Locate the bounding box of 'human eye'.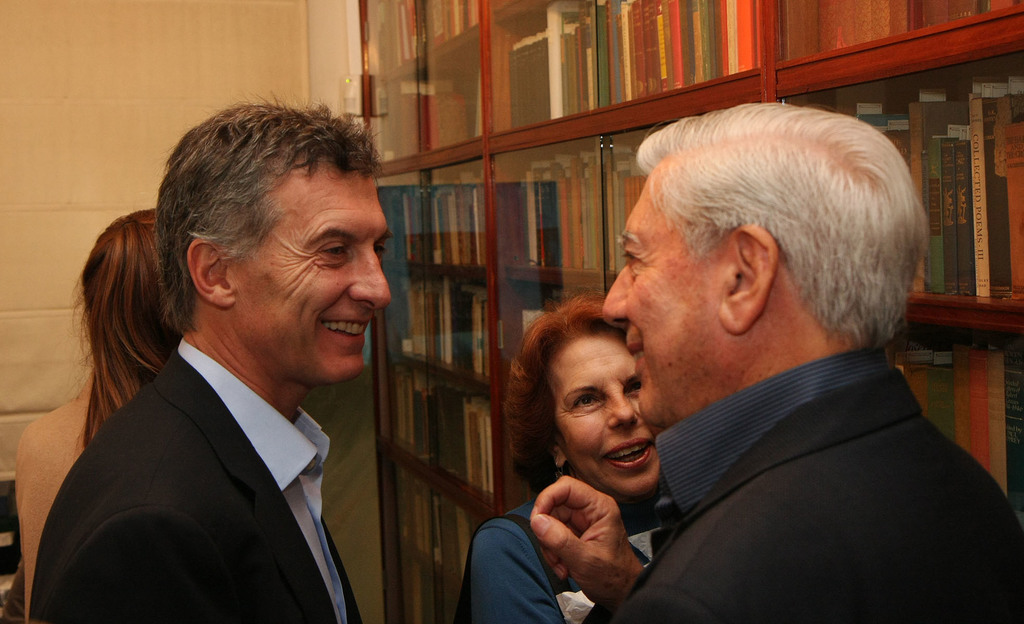
Bounding box: <box>374,239,387,258</box>.
